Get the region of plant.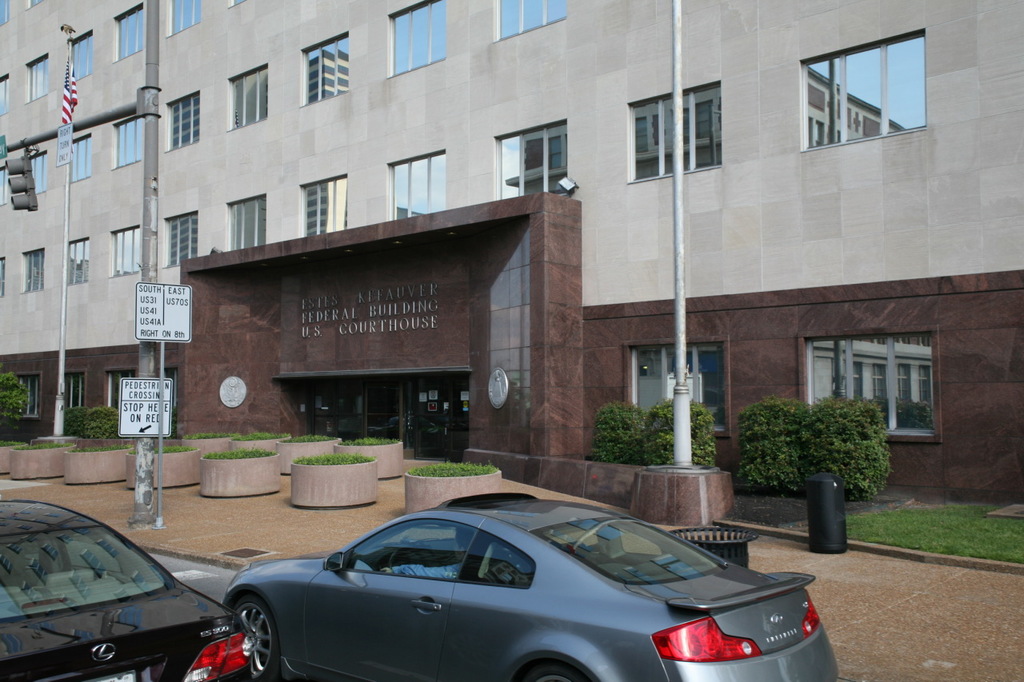
rect(66, 405, 86, 433).
